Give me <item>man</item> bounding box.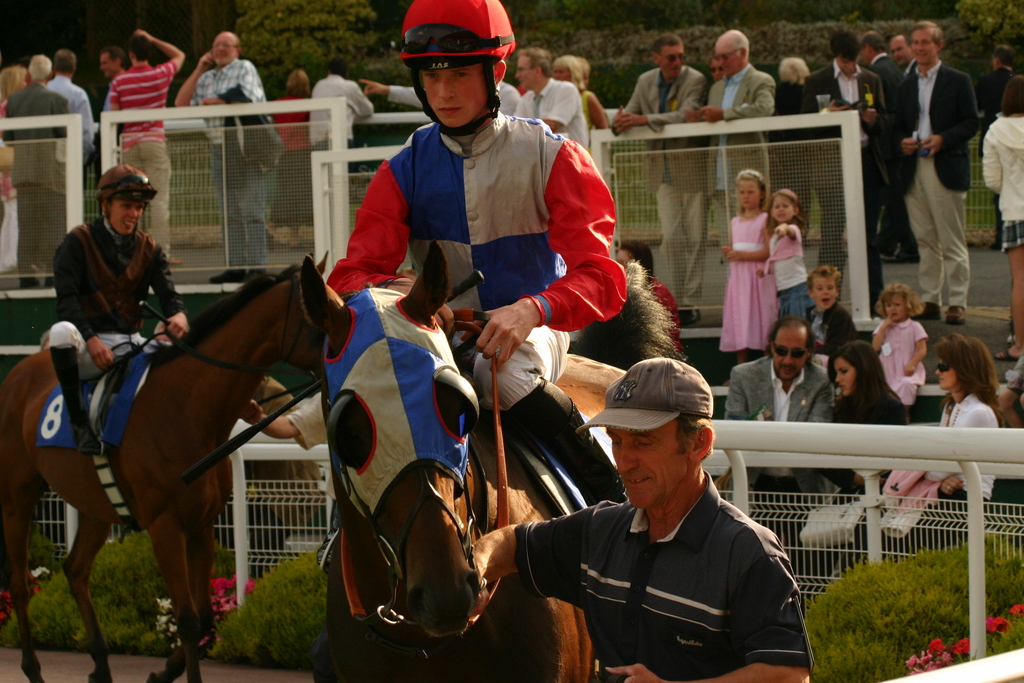
608, 33, 709, 322.
